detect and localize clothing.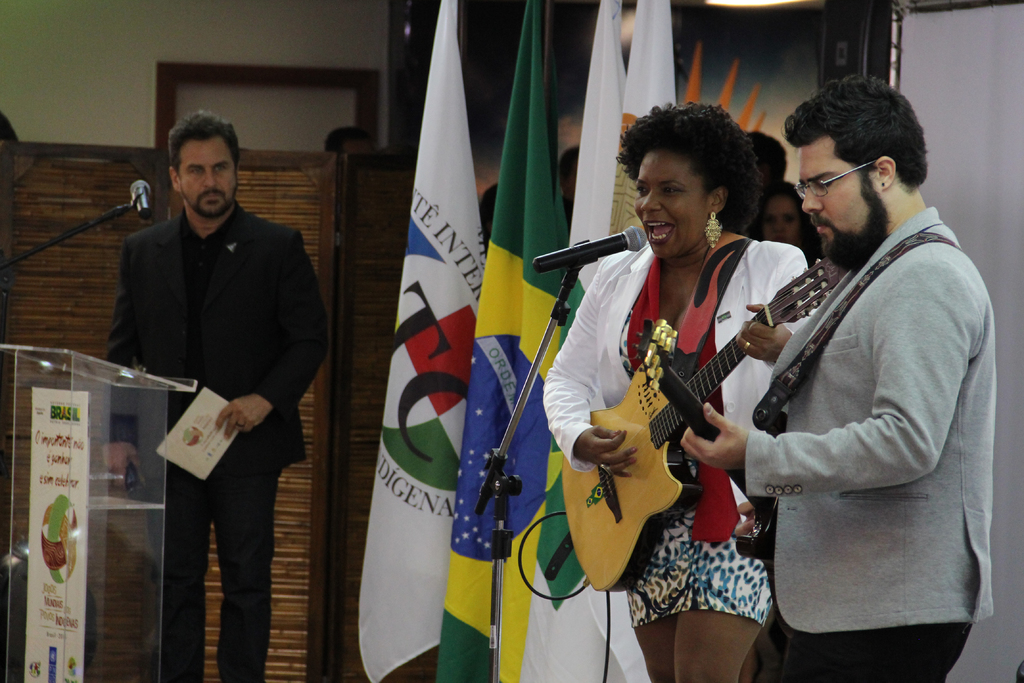
Localized at box(101, 205, 334, 678).
